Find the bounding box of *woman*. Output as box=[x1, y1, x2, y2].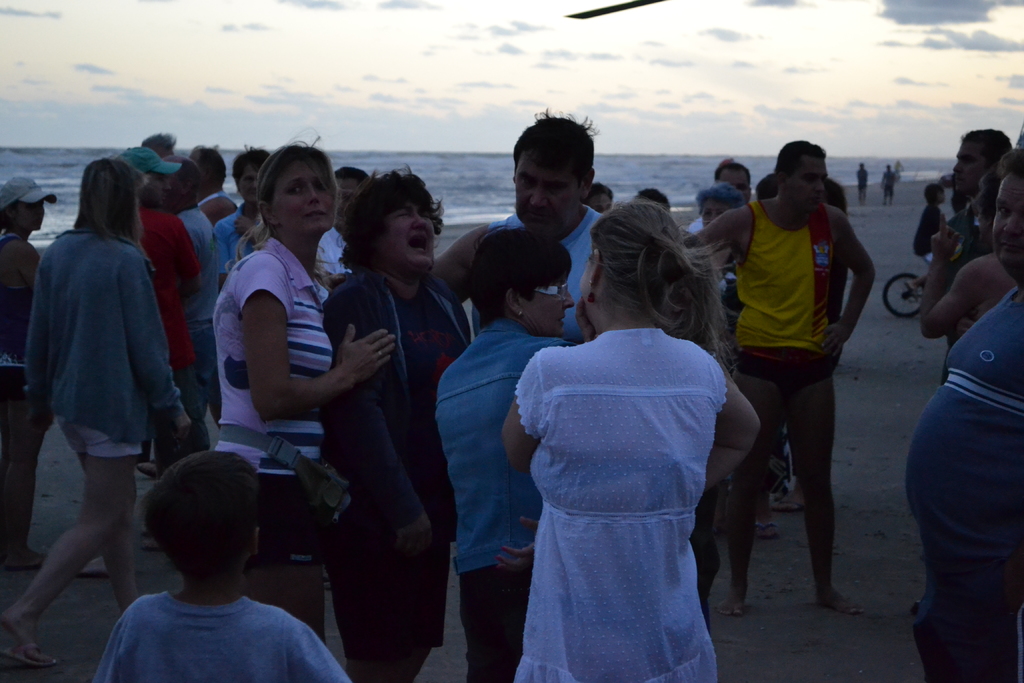
box=[0, 176, 44, 575].
